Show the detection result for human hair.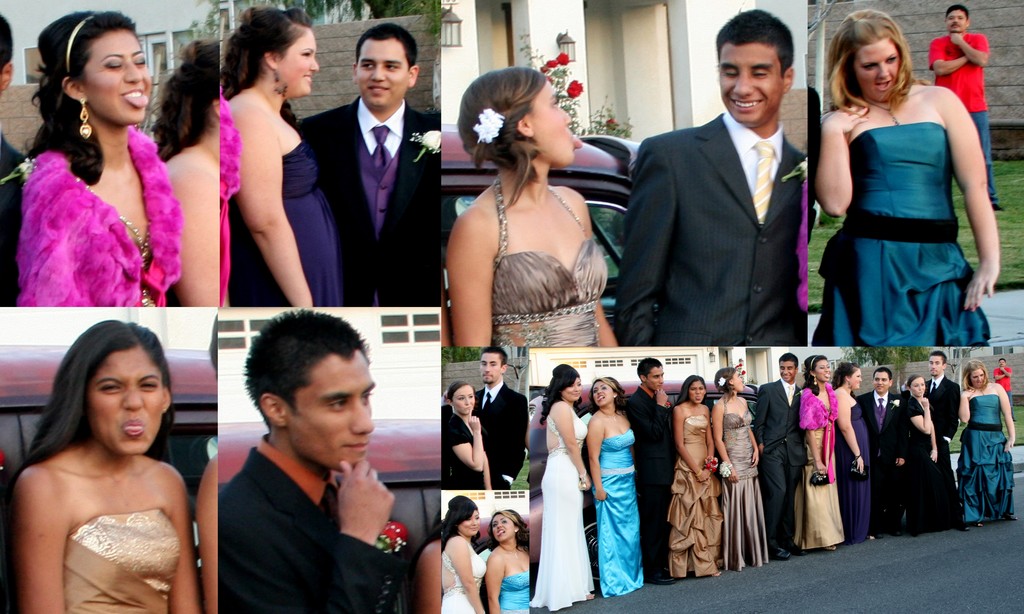
bbox=(159, 38, 224, 166).
